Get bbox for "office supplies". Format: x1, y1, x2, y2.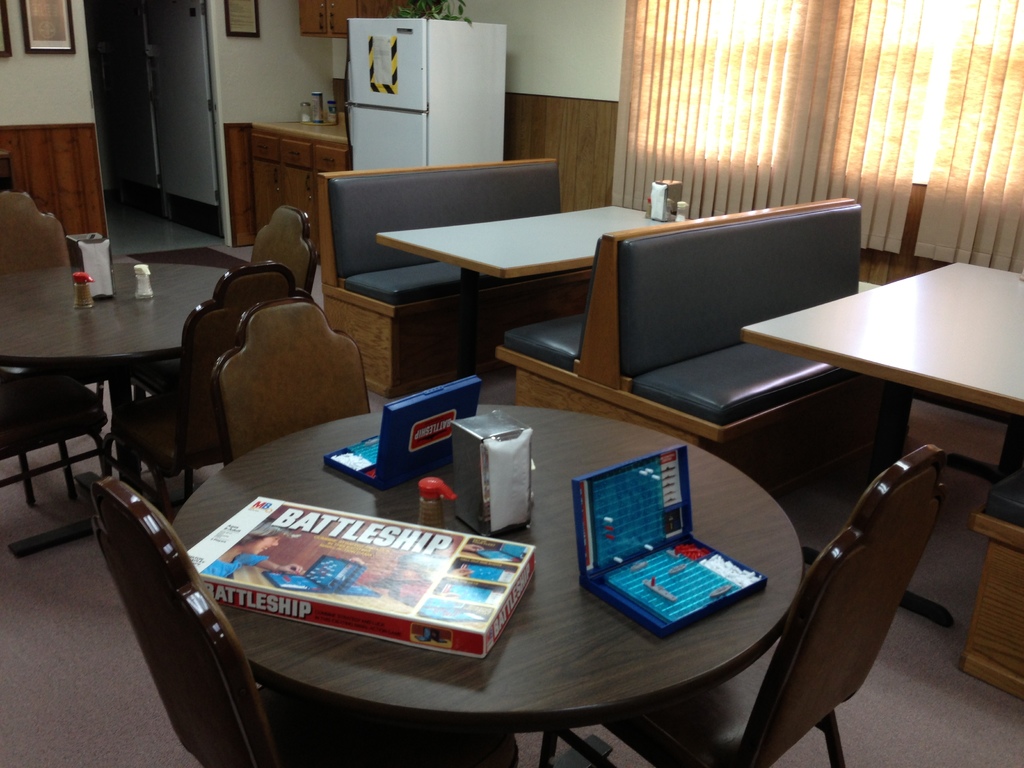
414, 477, 449, 528.
